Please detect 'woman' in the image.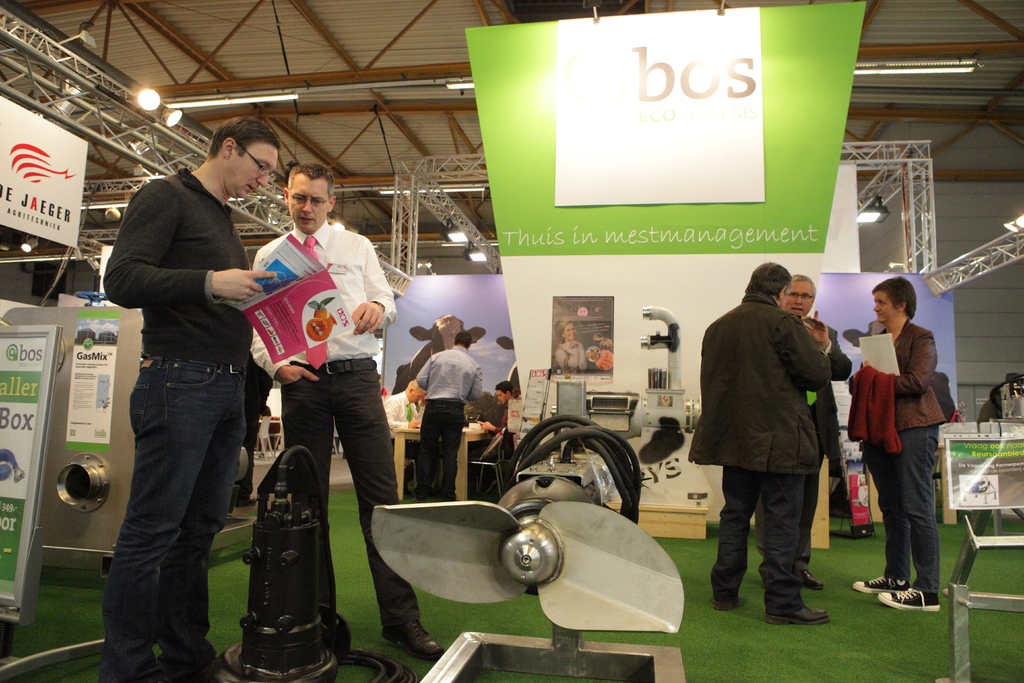
region(854, 277, 959, 605).
